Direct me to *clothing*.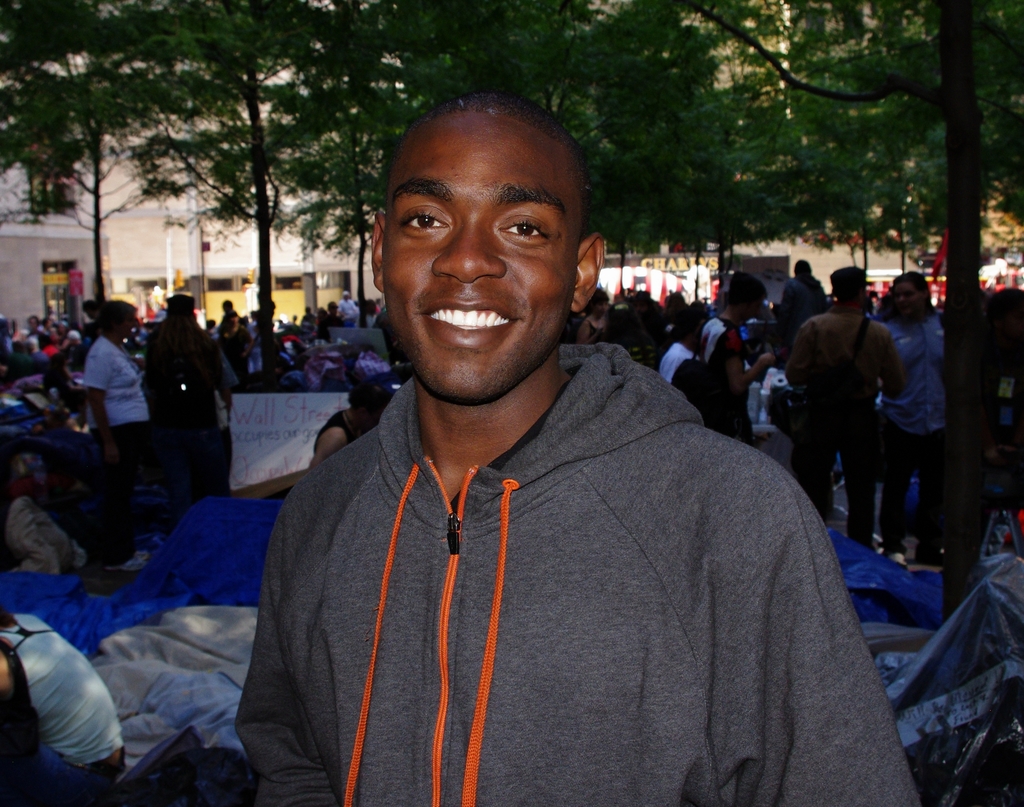
Direction: region(4, 610, 126, 790).
